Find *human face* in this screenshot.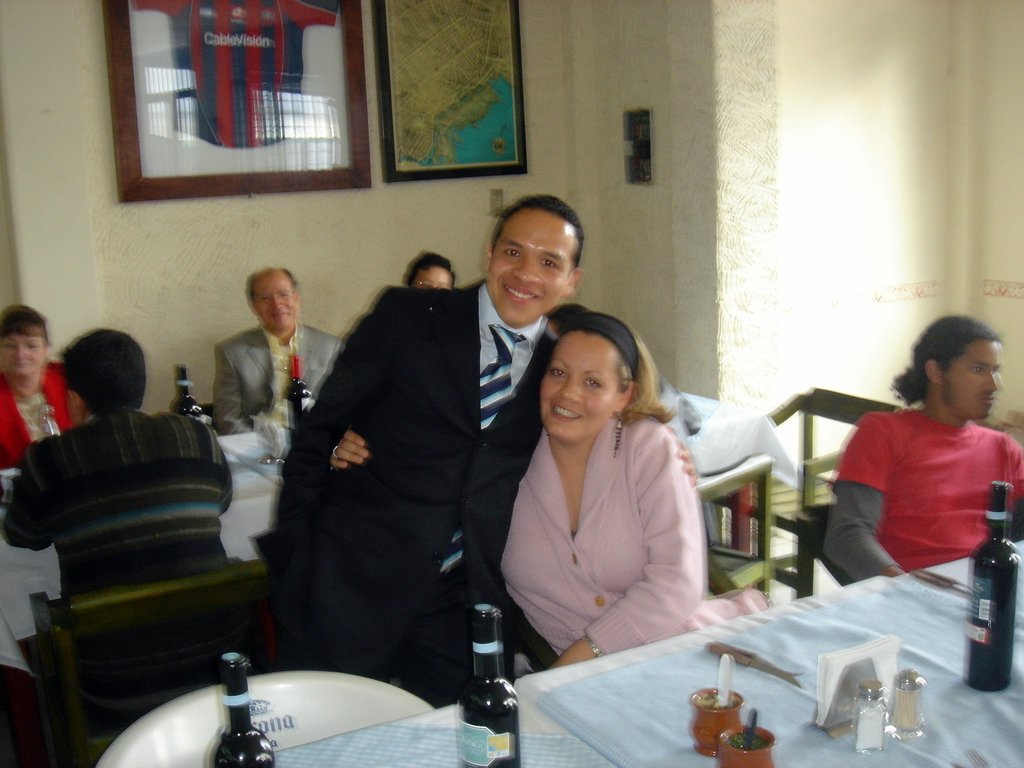
The bounding box for *human face* is <bbox>483, 212, 578, 331</bbox>.
